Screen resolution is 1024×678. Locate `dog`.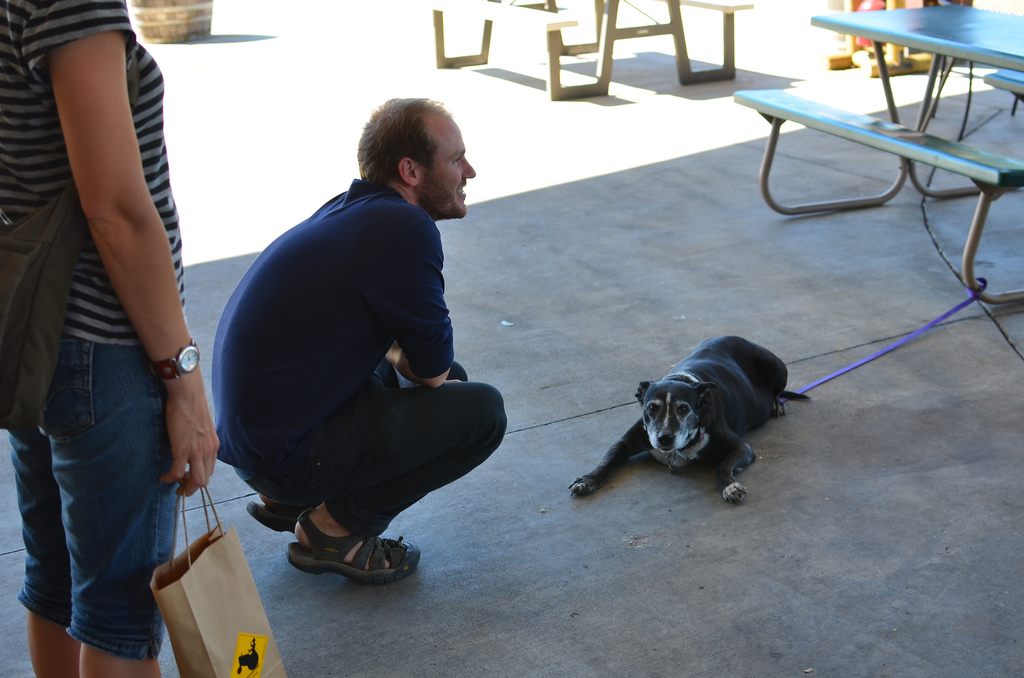
bbox=(567, 335, 820, 507).
